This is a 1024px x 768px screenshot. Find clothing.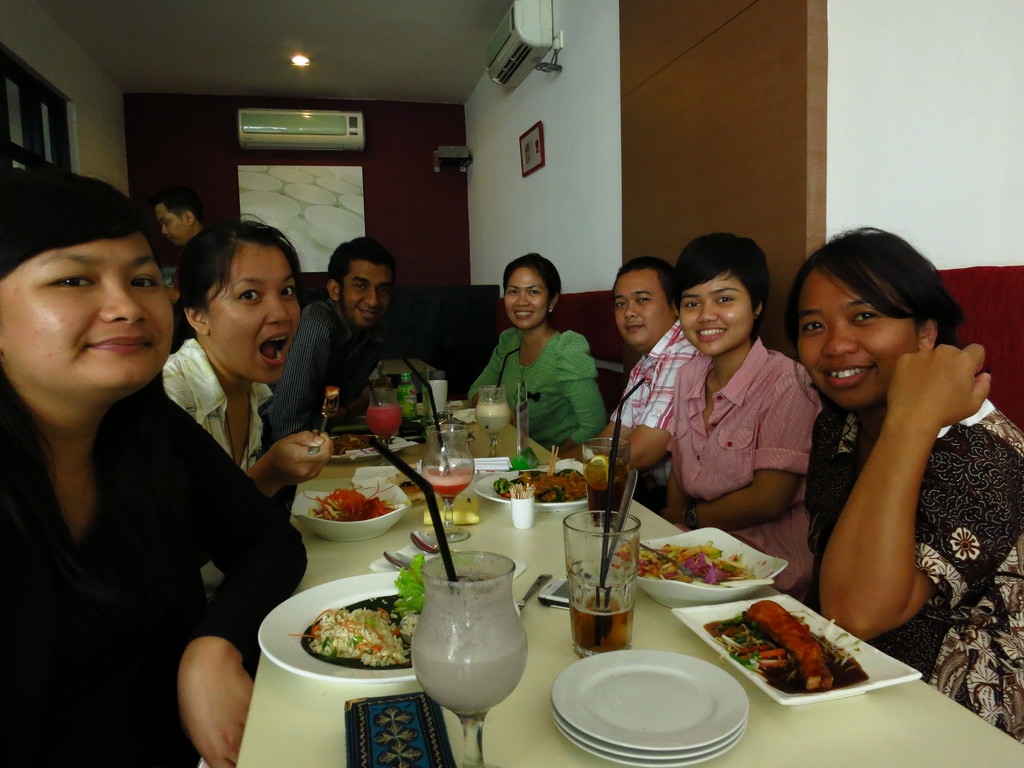
Bounding box: bbox=(815, 399, 1023, 744).
